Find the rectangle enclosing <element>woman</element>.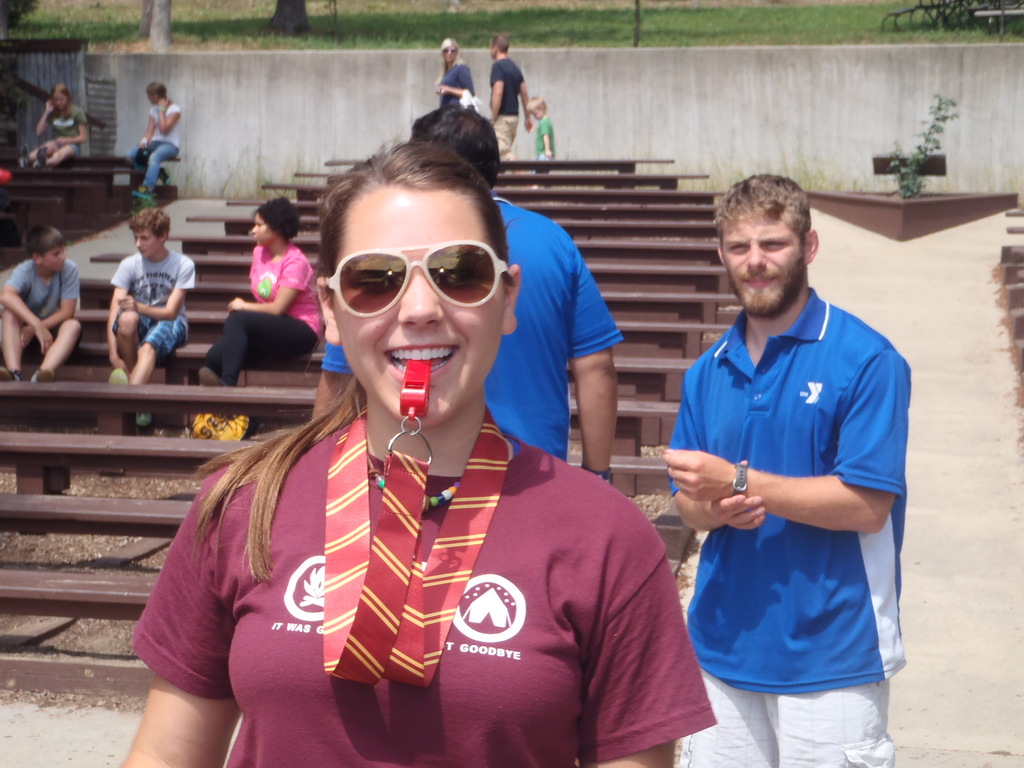
[200, 193, 323, 395].
